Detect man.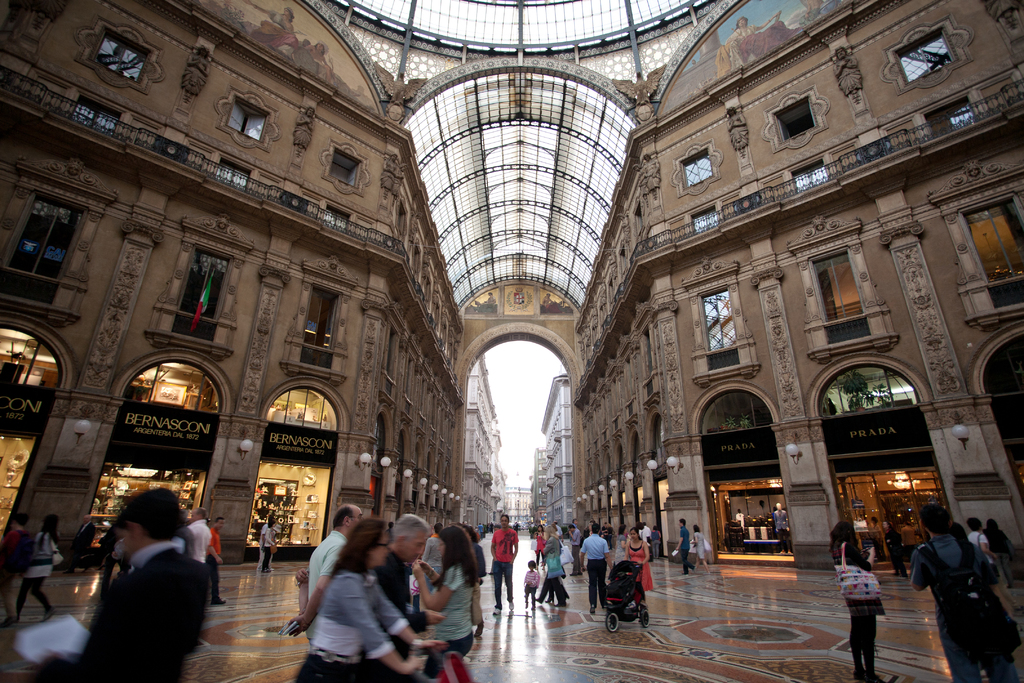
Detected at 967:519:998:582.
